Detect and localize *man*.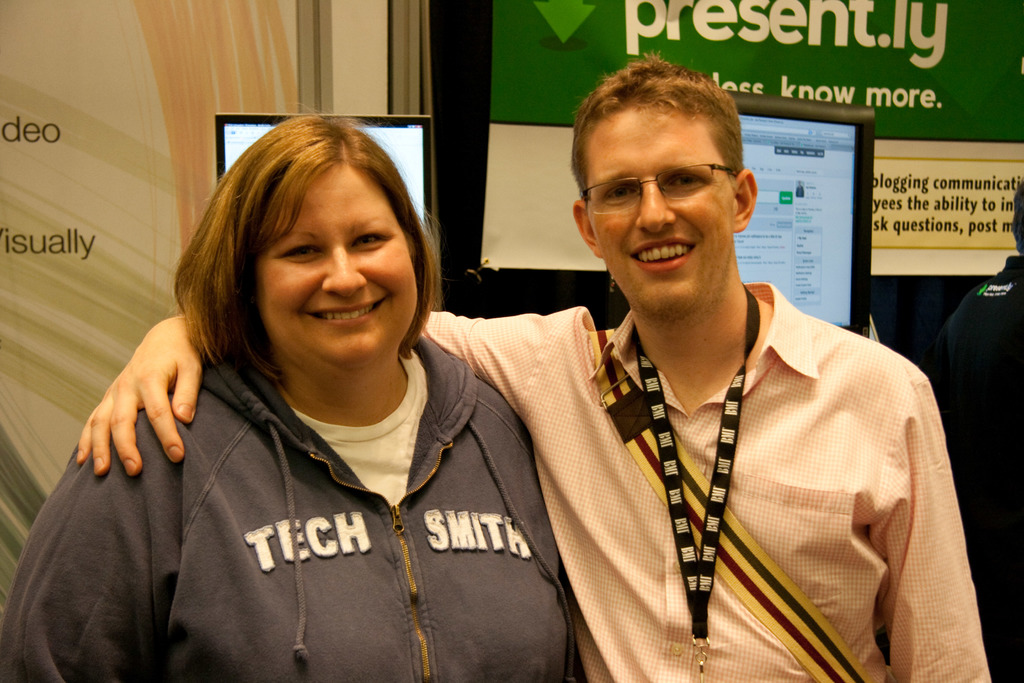
Localized at box=[78, 49, 993, 682].
